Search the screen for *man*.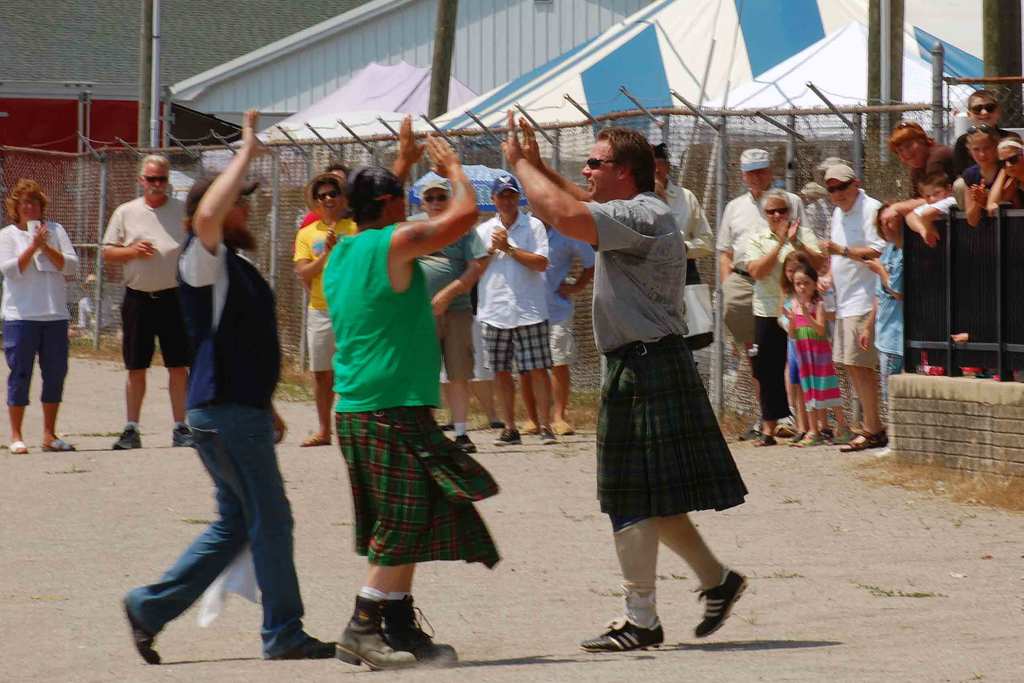
Found at crop(642, 144, 714, 366).
